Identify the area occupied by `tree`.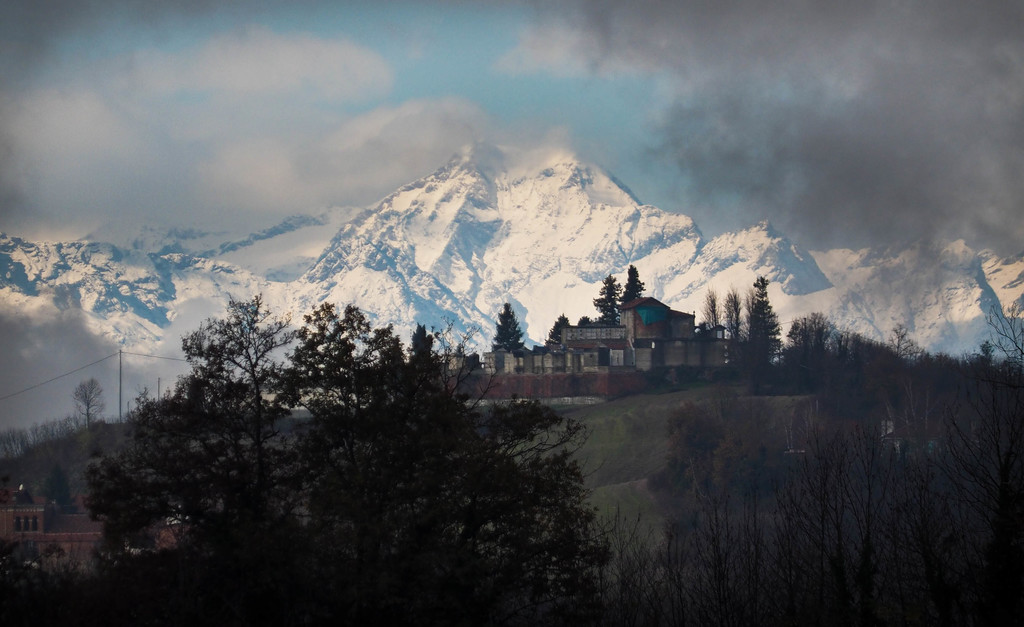
Area: detection(776, 434, 850, 626).
